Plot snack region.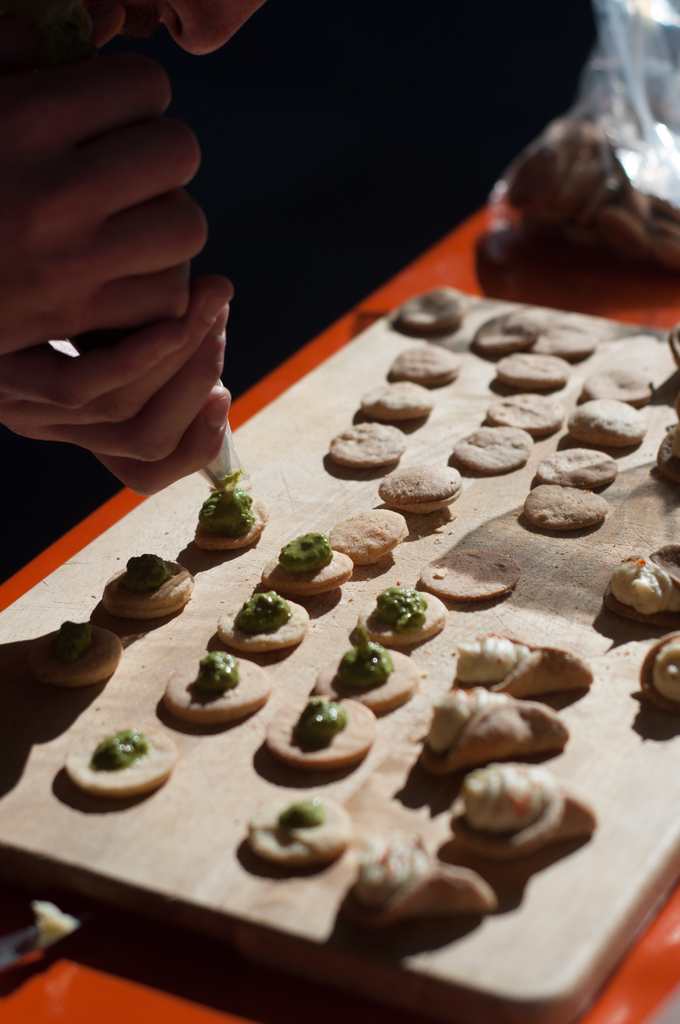
Plotted at [x1=60, y1=725, x2=177, y2=798].
